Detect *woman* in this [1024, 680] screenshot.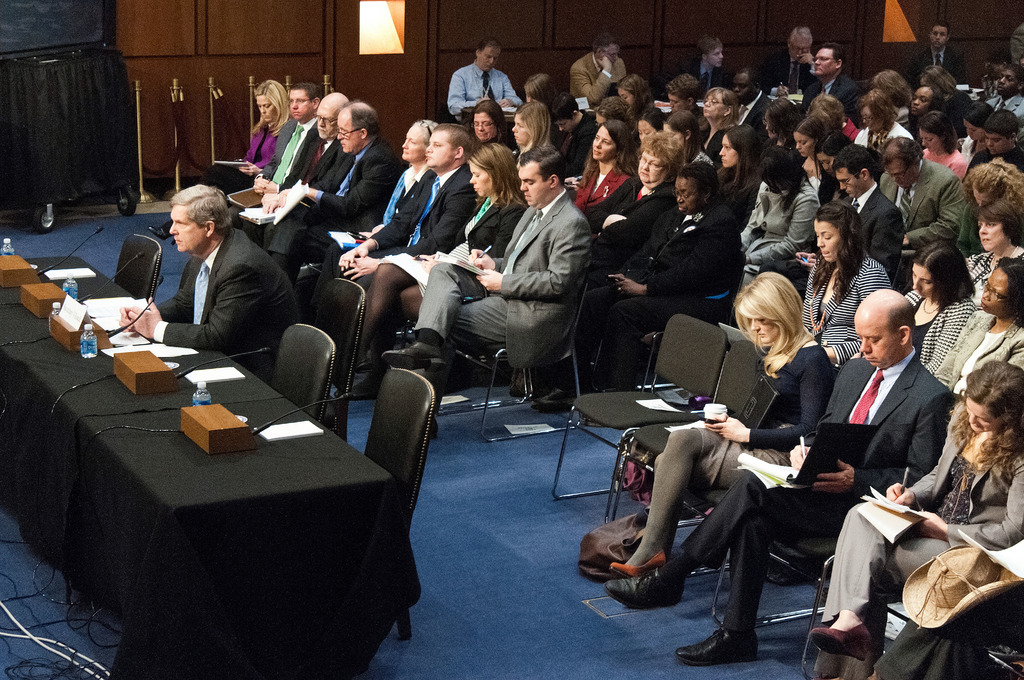
Detection: {"x1": 906, "y1": 81, "x2": 939, "y2": 131}.
